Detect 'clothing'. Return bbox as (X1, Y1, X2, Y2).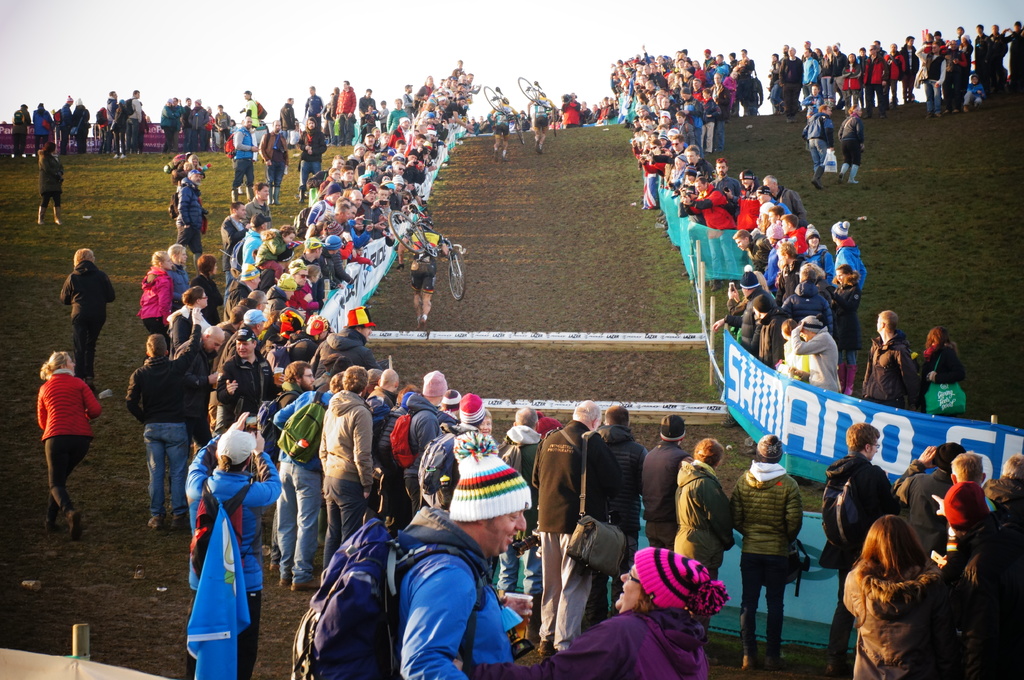
(563, 92, 582, 129).
